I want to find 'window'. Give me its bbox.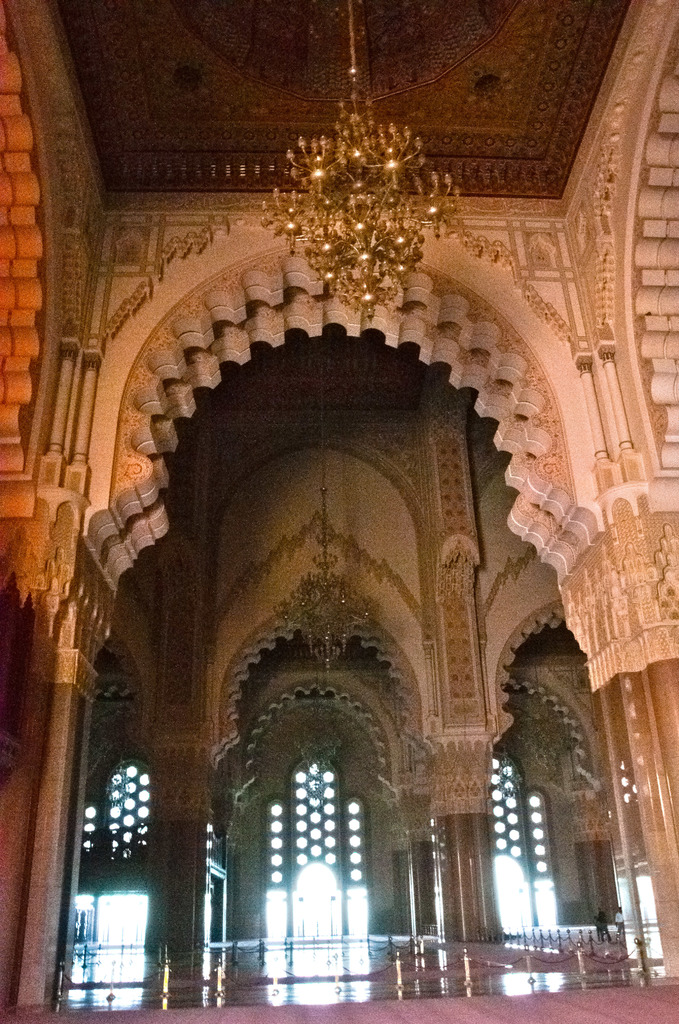
[left=60, top=756, right=155, bottom=1008].
